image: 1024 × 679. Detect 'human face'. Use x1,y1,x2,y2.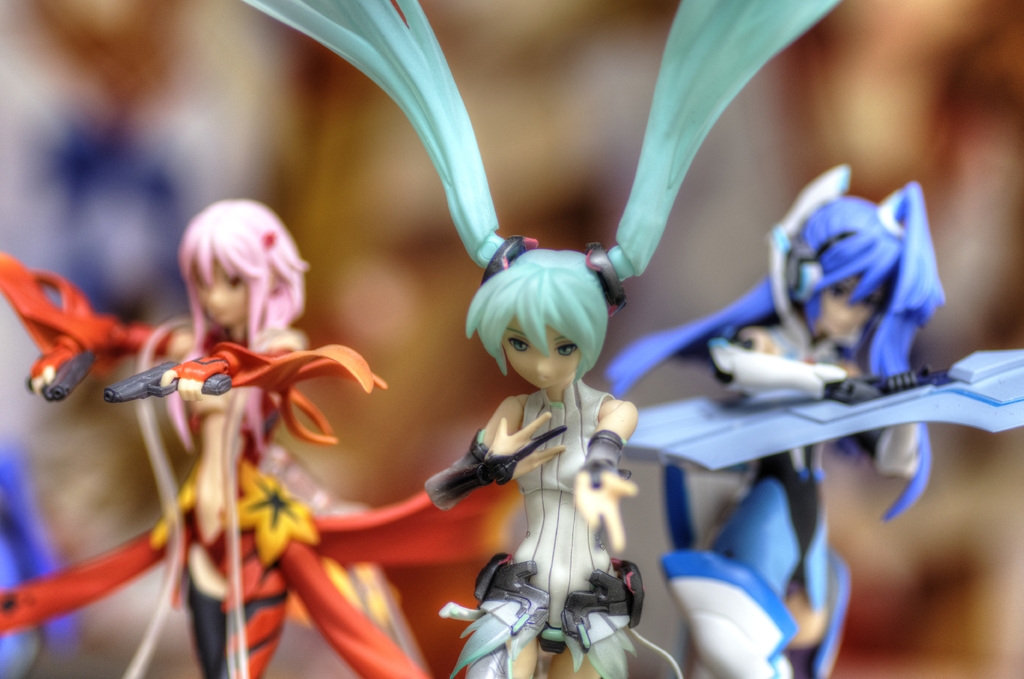
501,316,579,389.
